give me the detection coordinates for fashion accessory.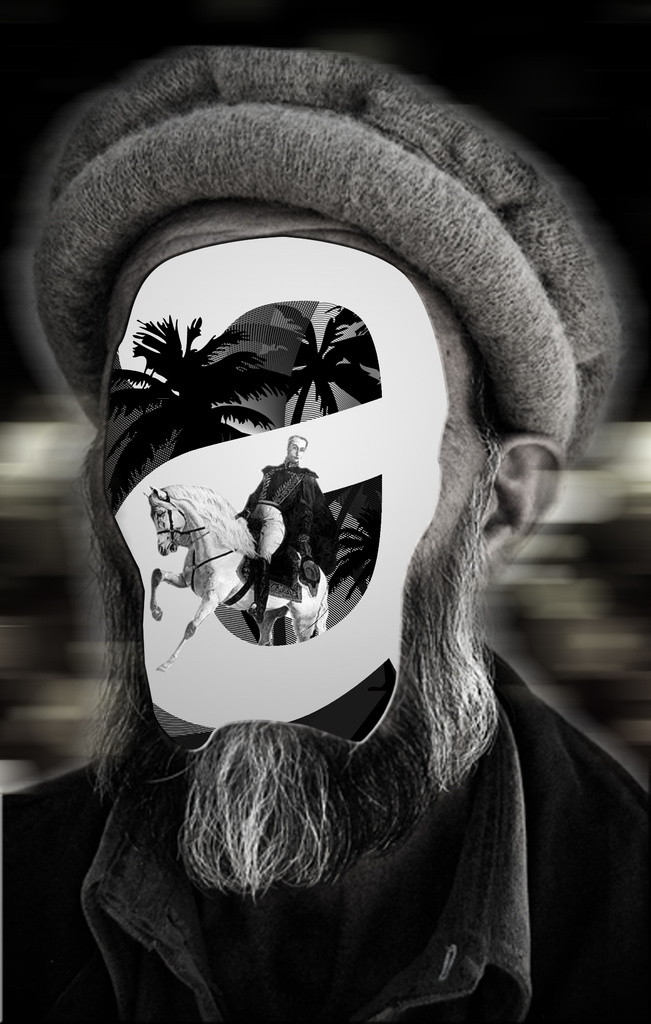
249 561 270 623.
